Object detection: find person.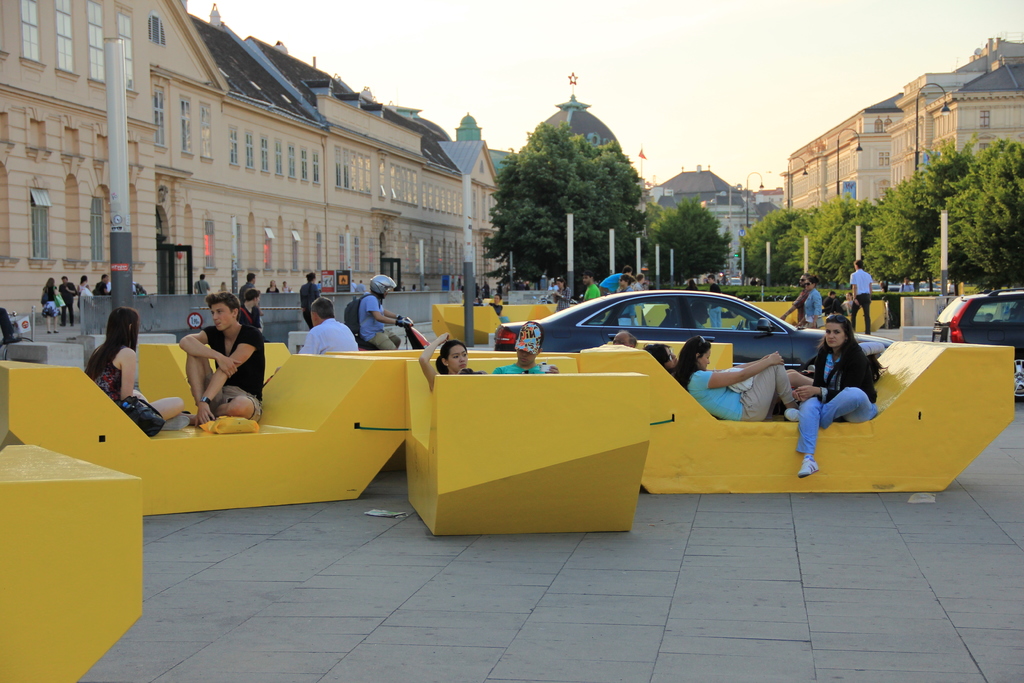
region(95, 276, 107, 297).
